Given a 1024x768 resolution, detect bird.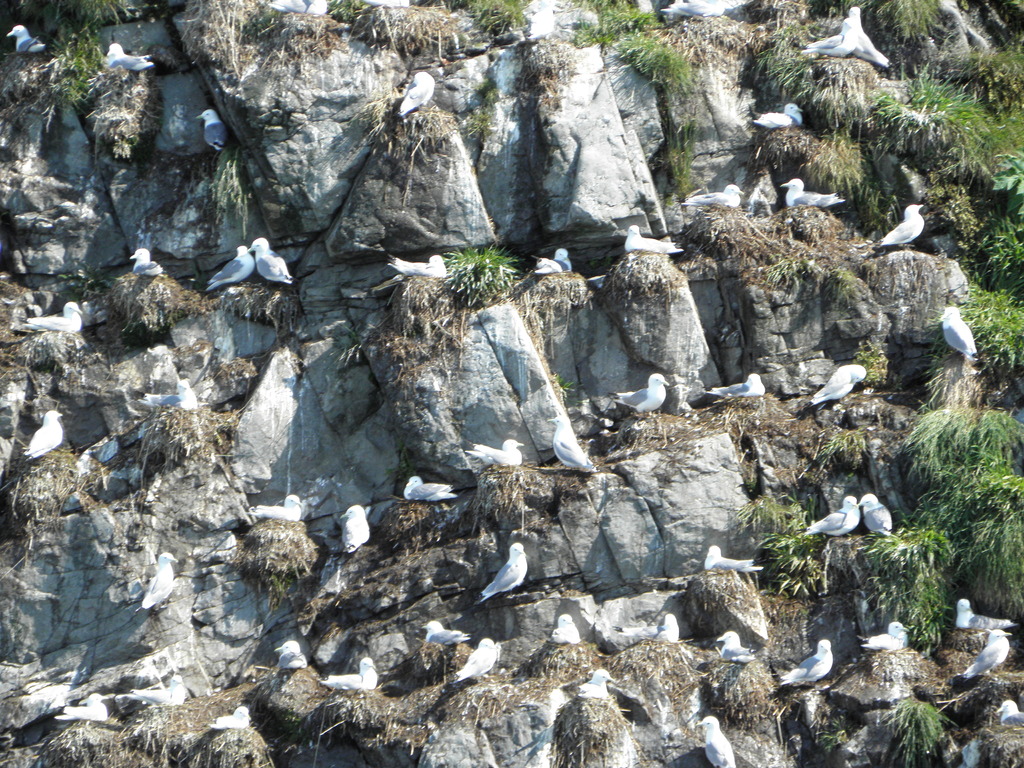
bbox(251, 495, 305, 523).
